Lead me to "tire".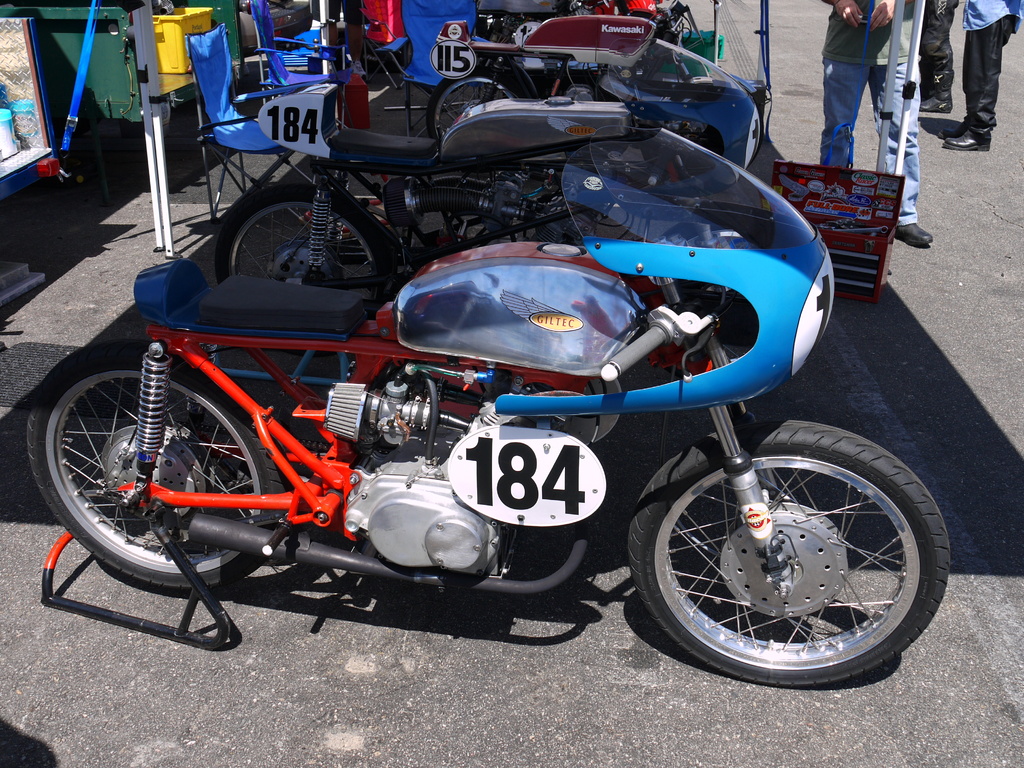
Lead to [x1=424, y1=65, x2=526, y2=145].
